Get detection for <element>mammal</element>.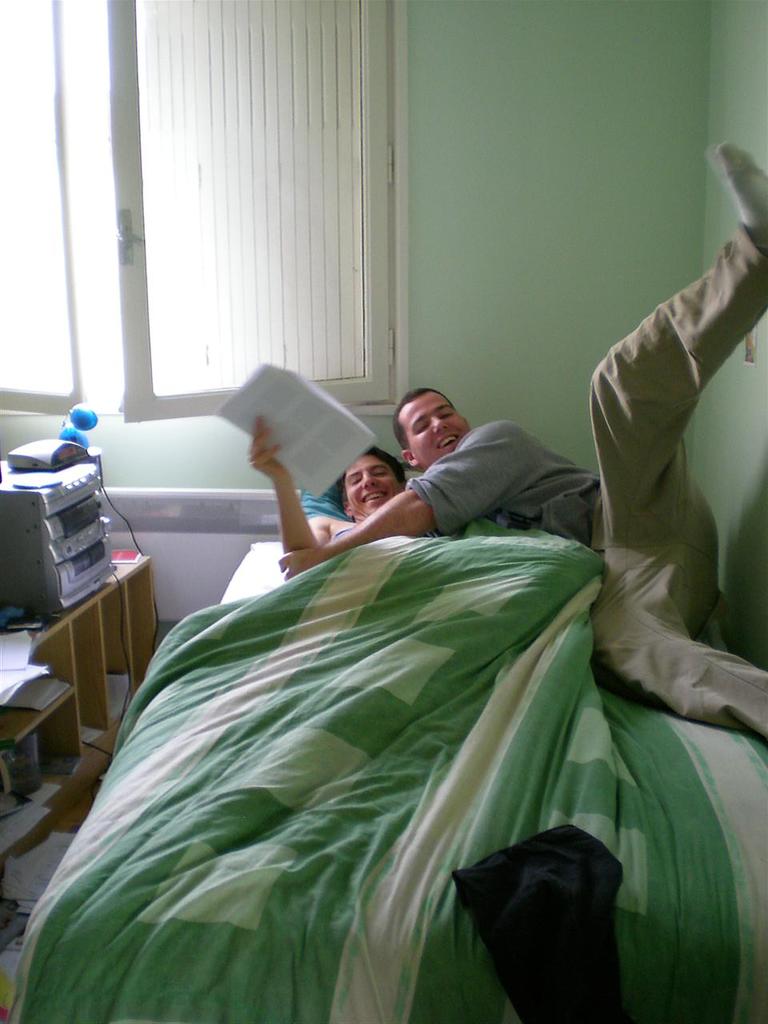
Detection: <bbox>248, 418, 607, 748</bbox>.
